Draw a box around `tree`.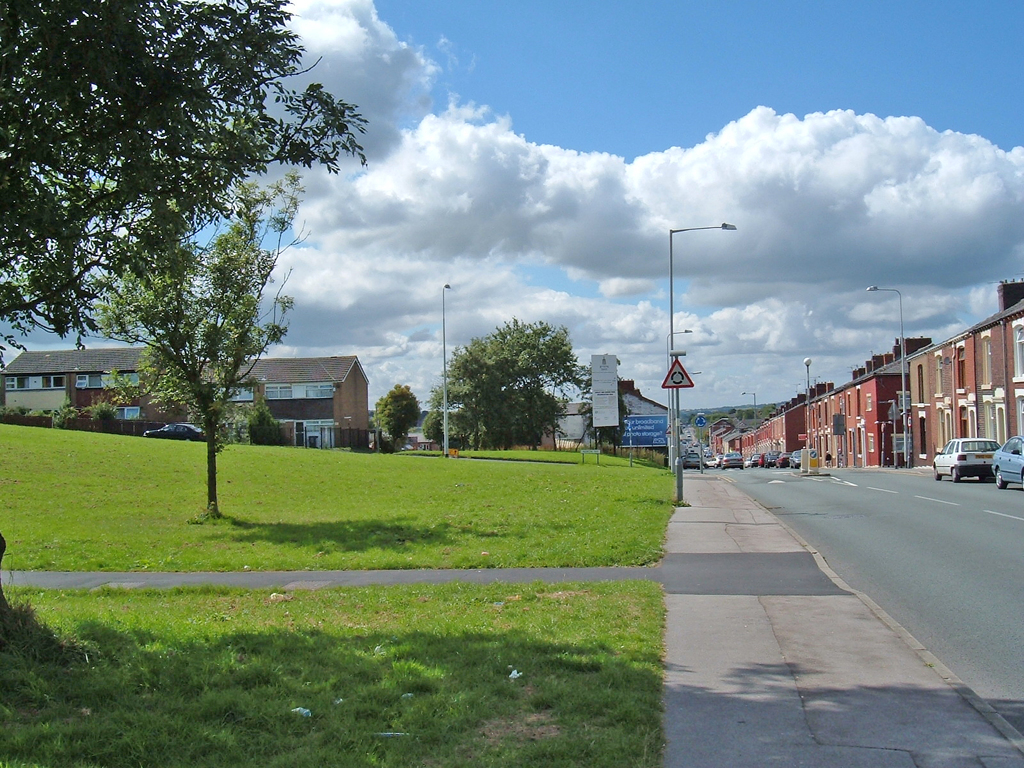
x1=46 y1=398 x2=78 y2=431.
